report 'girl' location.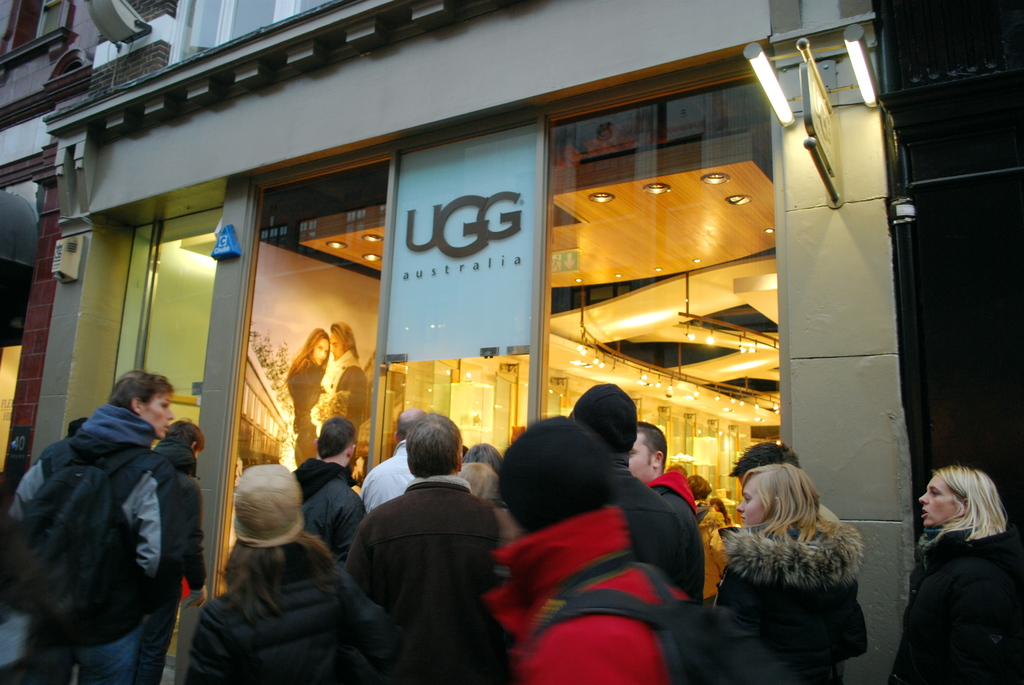
Report: {"x1": 886, "y1": 462, "x2": 1023, "y2": 684}.
